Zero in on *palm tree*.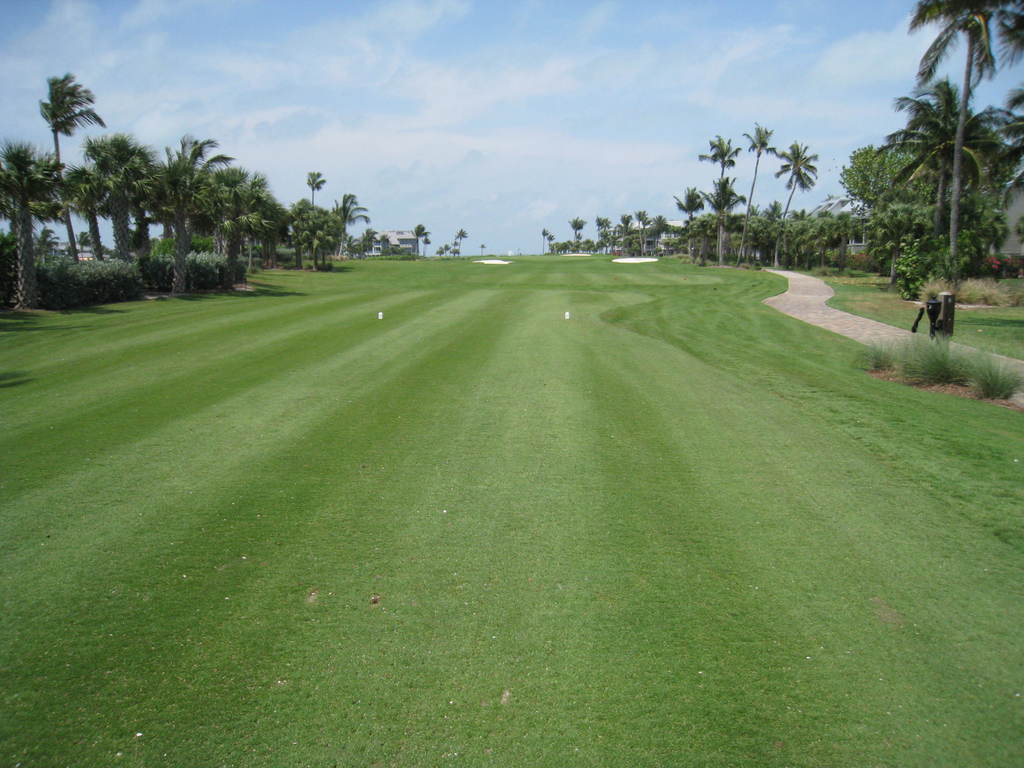
Zeroed in: (x1=333, y1=196, x2=371, y2=273).
